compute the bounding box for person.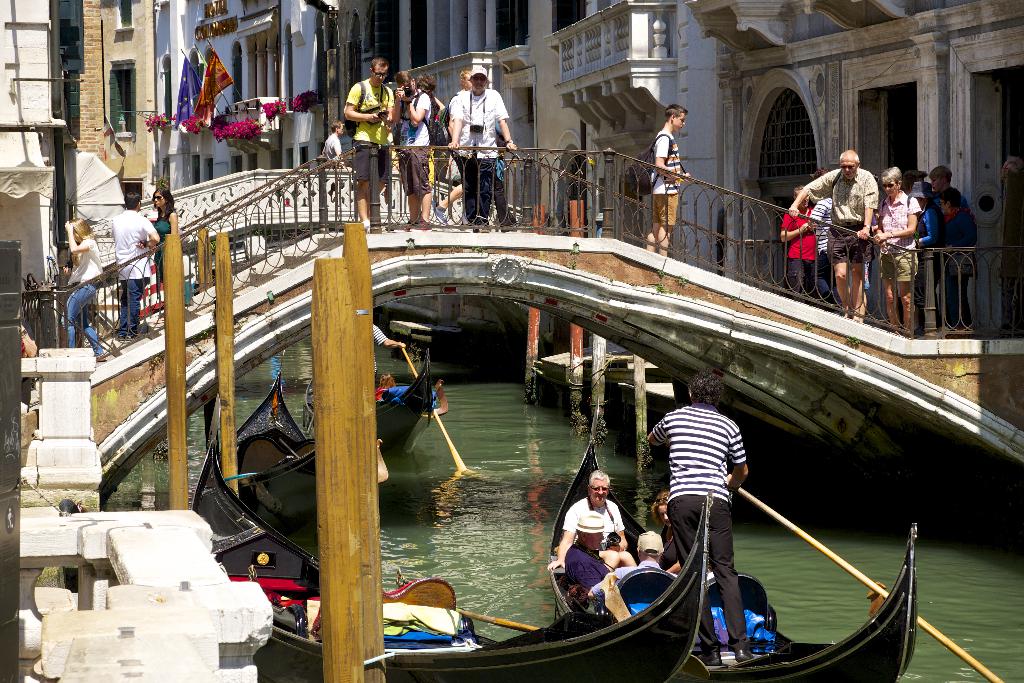
[344,54,394,233].
